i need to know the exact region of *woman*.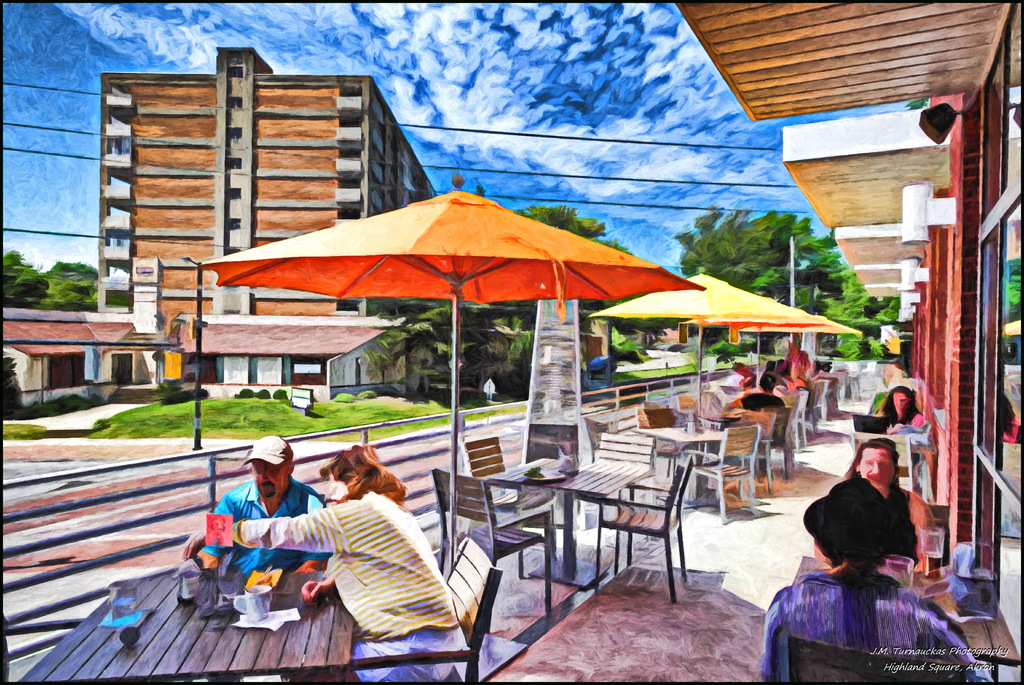
Region: {"x1": 812, "y1": 436, "x2": 947, "y2": 577}.
